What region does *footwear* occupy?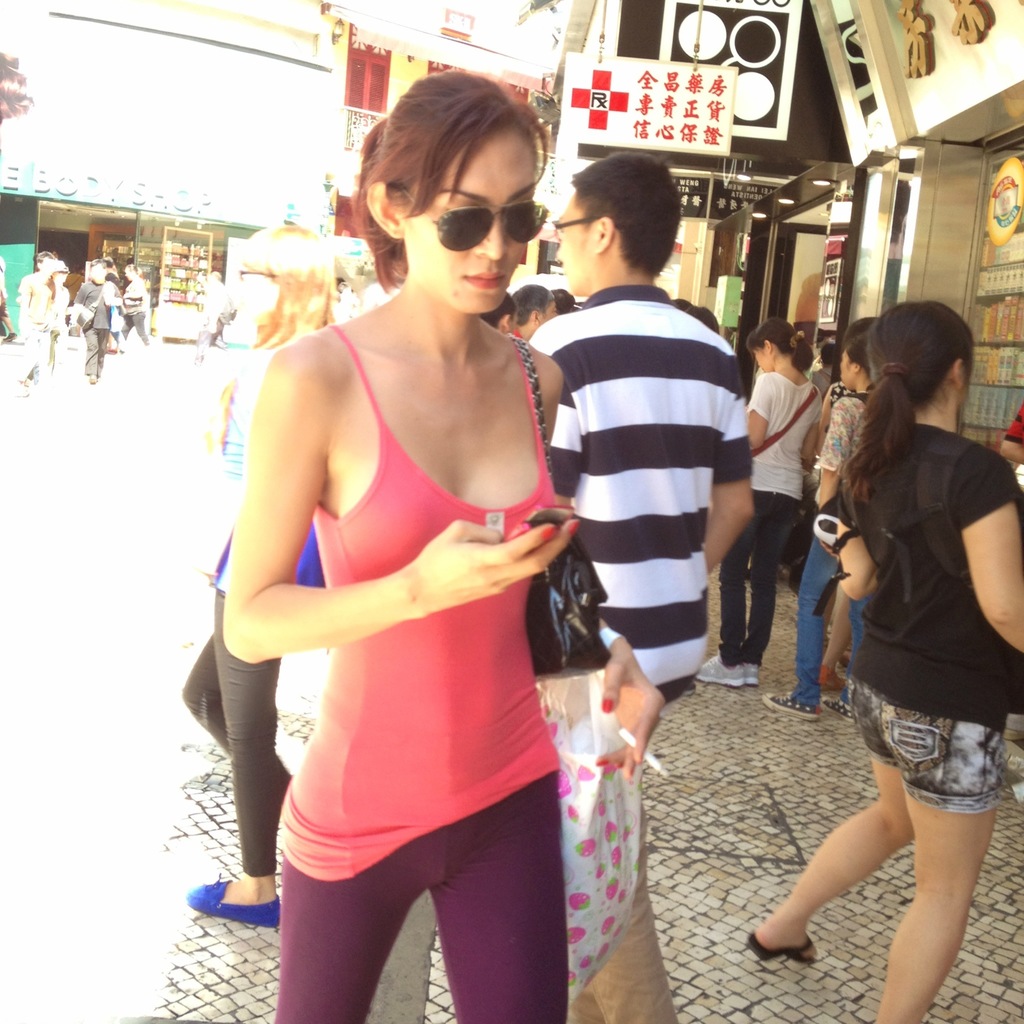
(left=746, top=659, right=769, bottom=688).
